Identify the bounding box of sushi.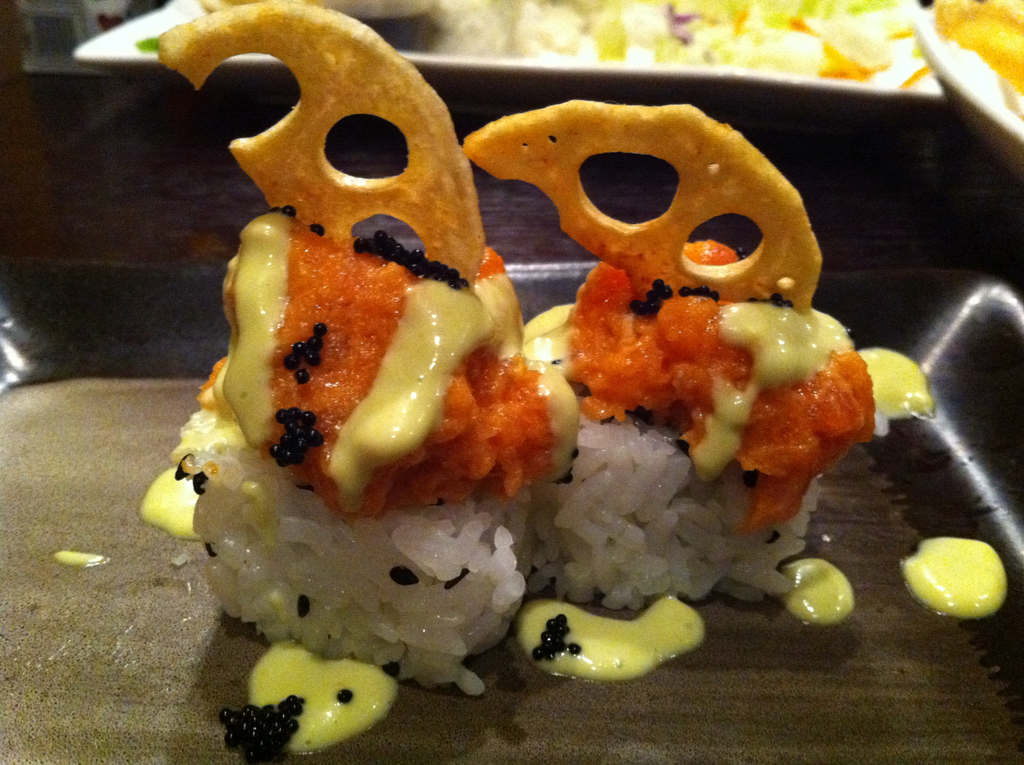
crop(163, 0, 577, 688).
